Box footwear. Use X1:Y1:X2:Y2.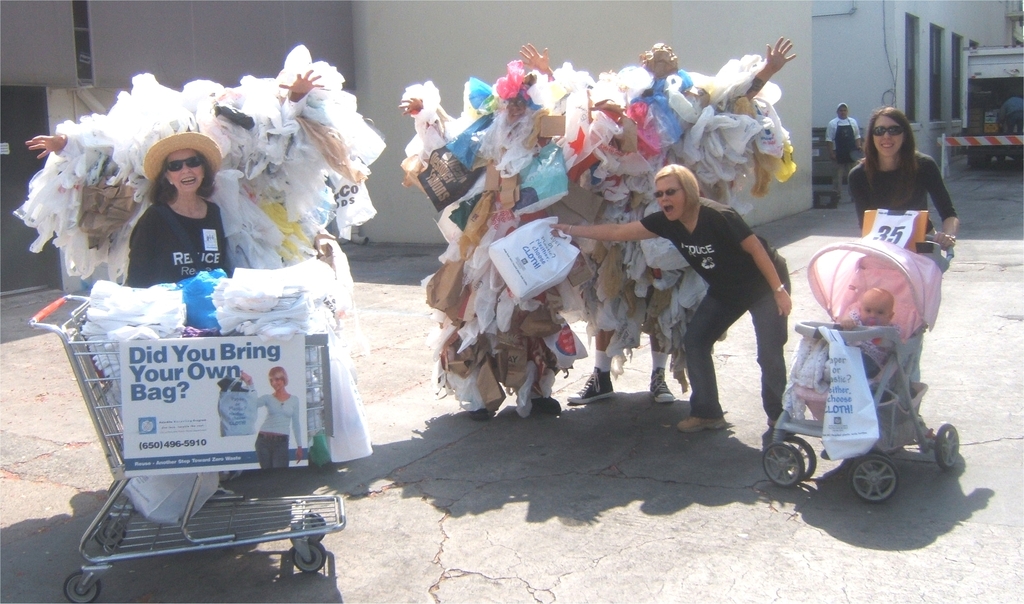
647:366:678:404.
